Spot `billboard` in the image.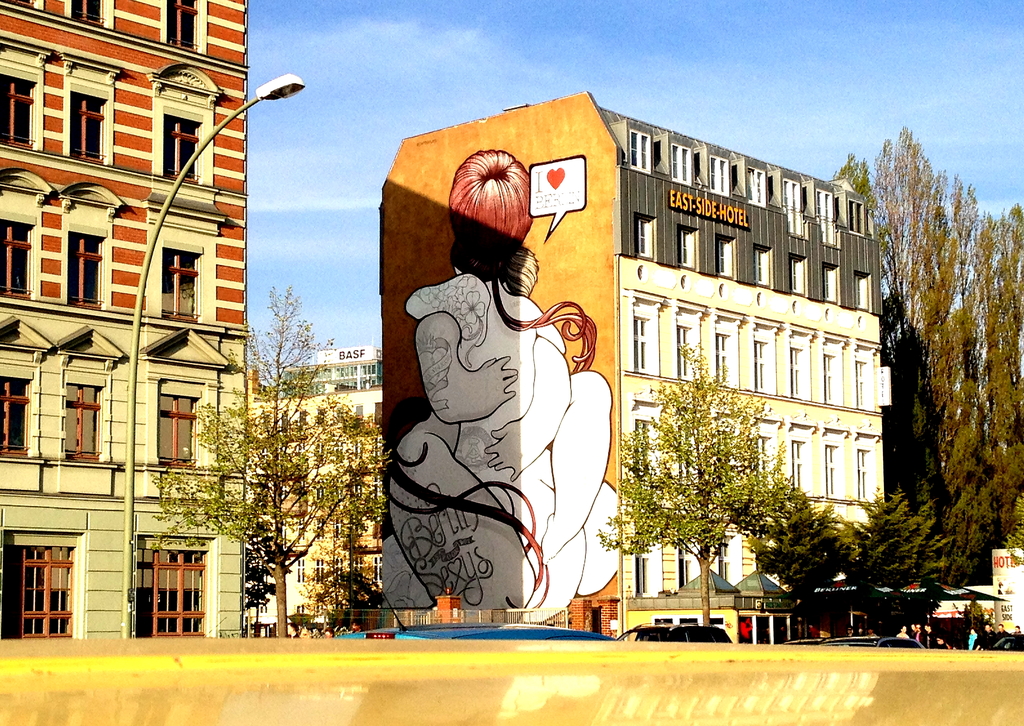
`billboard` found at {"x1": 375, "y1": 106, "x2": 622, "y2": 619}.
